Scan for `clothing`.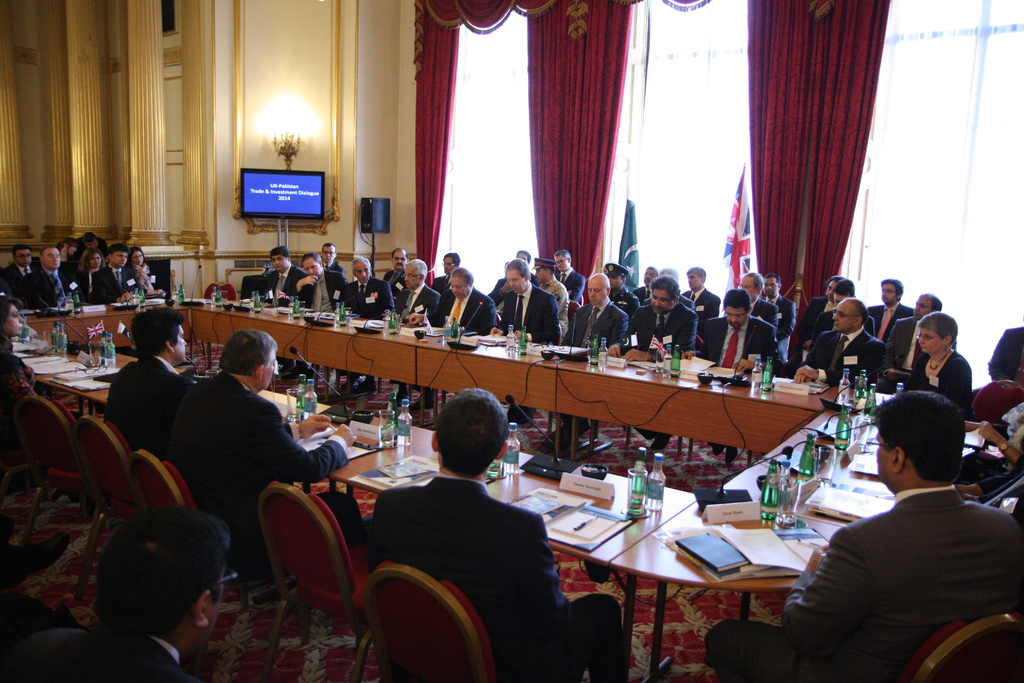
Scan result: {"x1": 735, "y1": 304, "x2": 765, "y2": 322}.
